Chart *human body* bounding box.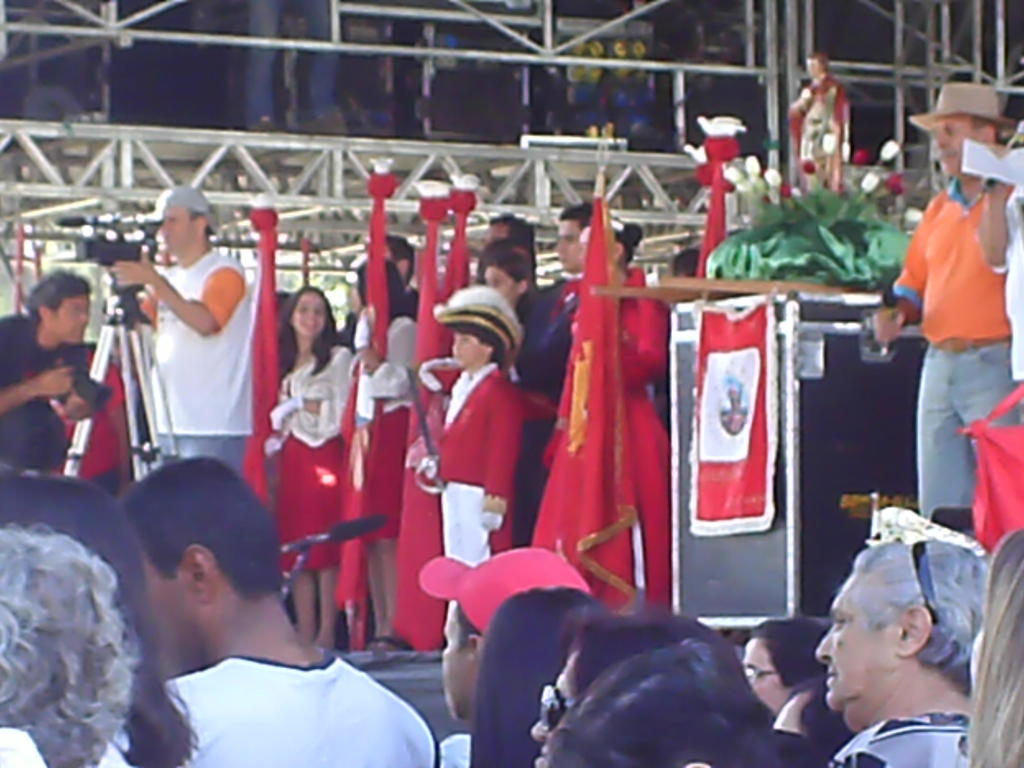
Charted: {"x1": 441, "y1": 461, "x2": 586, "y2": 749}.
